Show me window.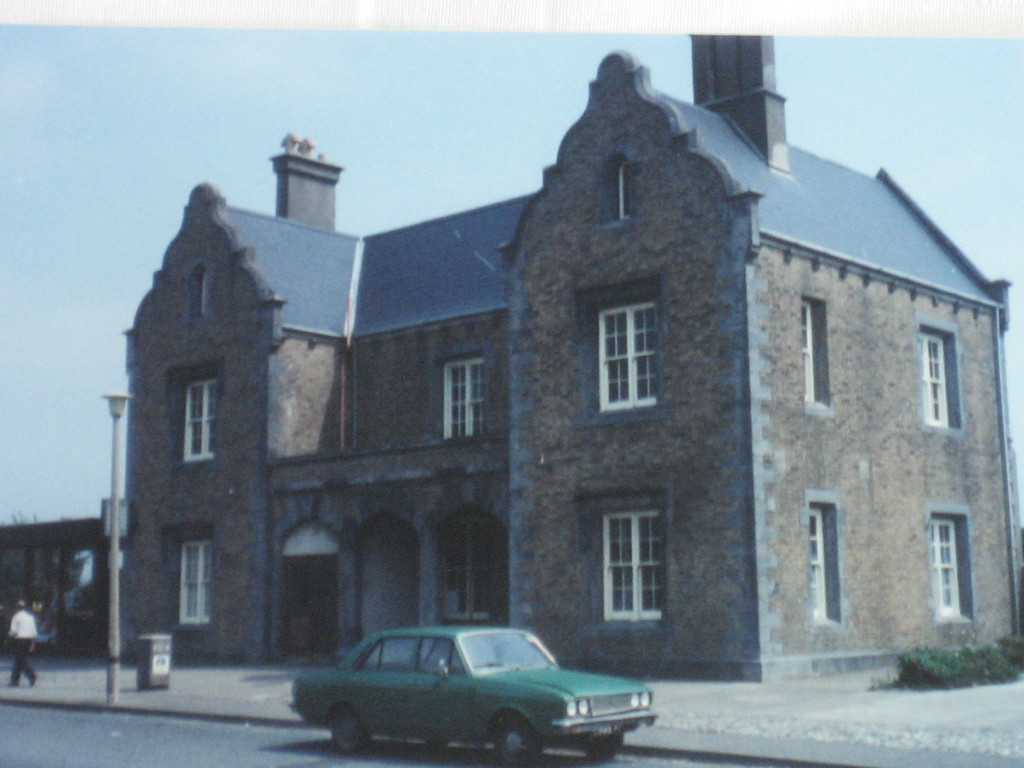
window is here: bbox=(597, 285, 666, 422).
